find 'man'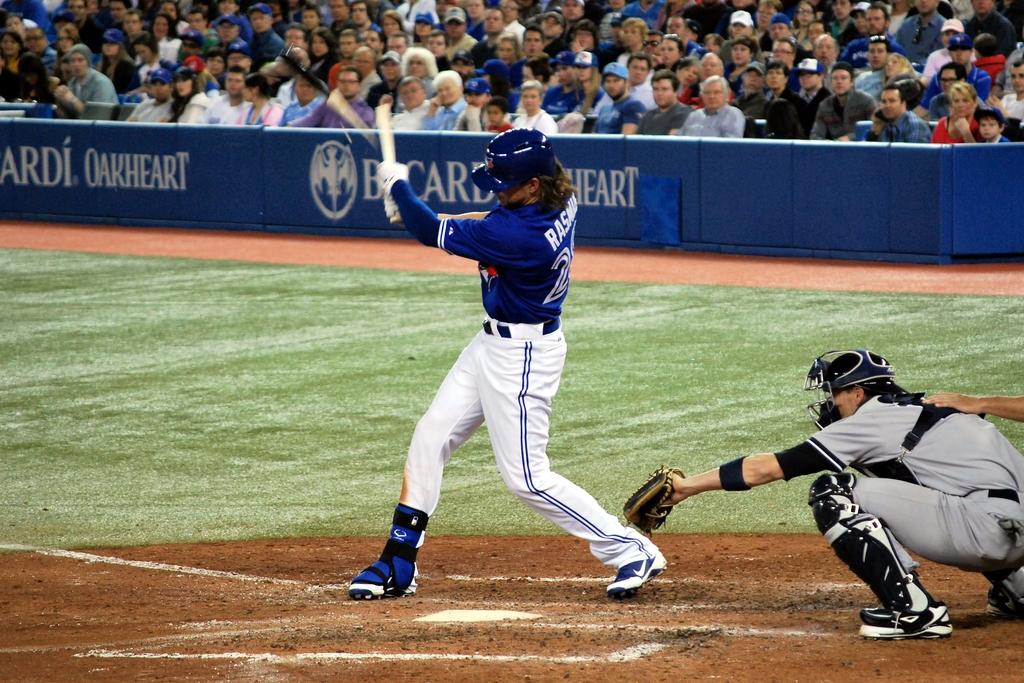
(986, 58, 1023, 118)
